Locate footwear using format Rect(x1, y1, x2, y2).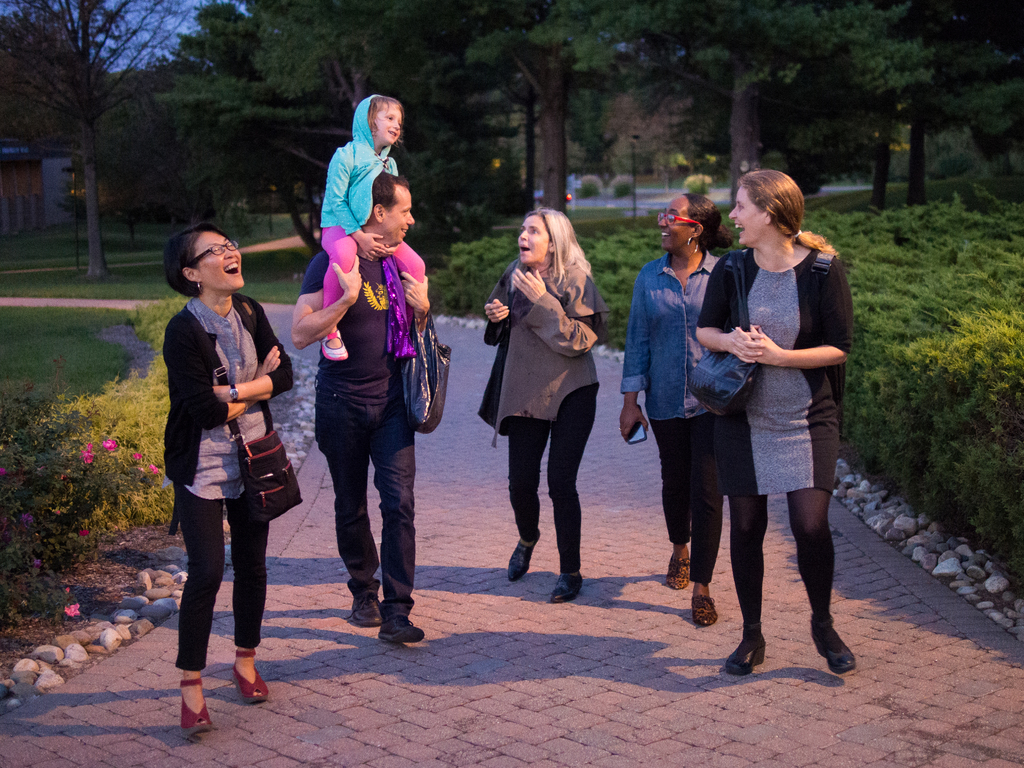
Rect(719, 625, 769, 678).
